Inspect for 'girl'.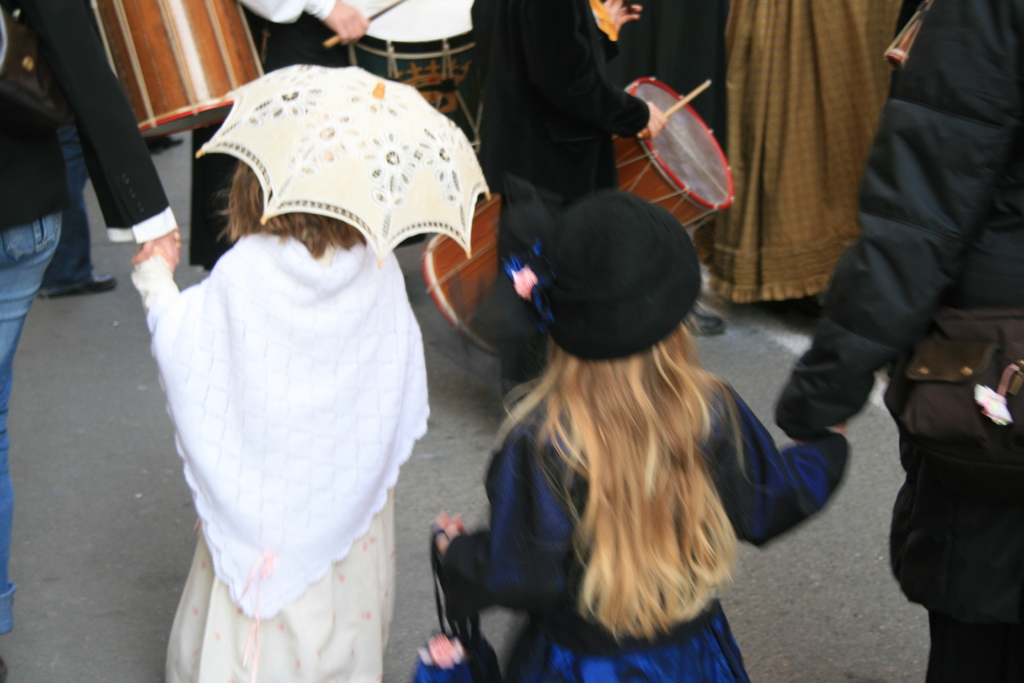
Inspection: box=[136, 159, 436, 682].
